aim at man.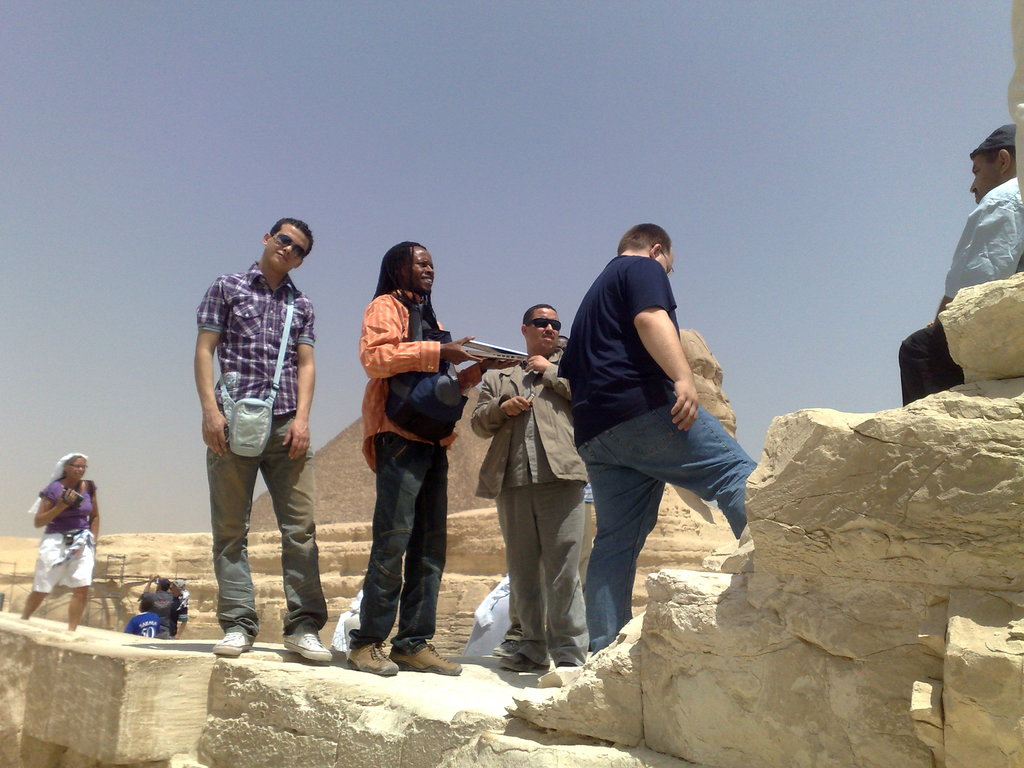
Aimed at detection(194, 219, 339, 664).
